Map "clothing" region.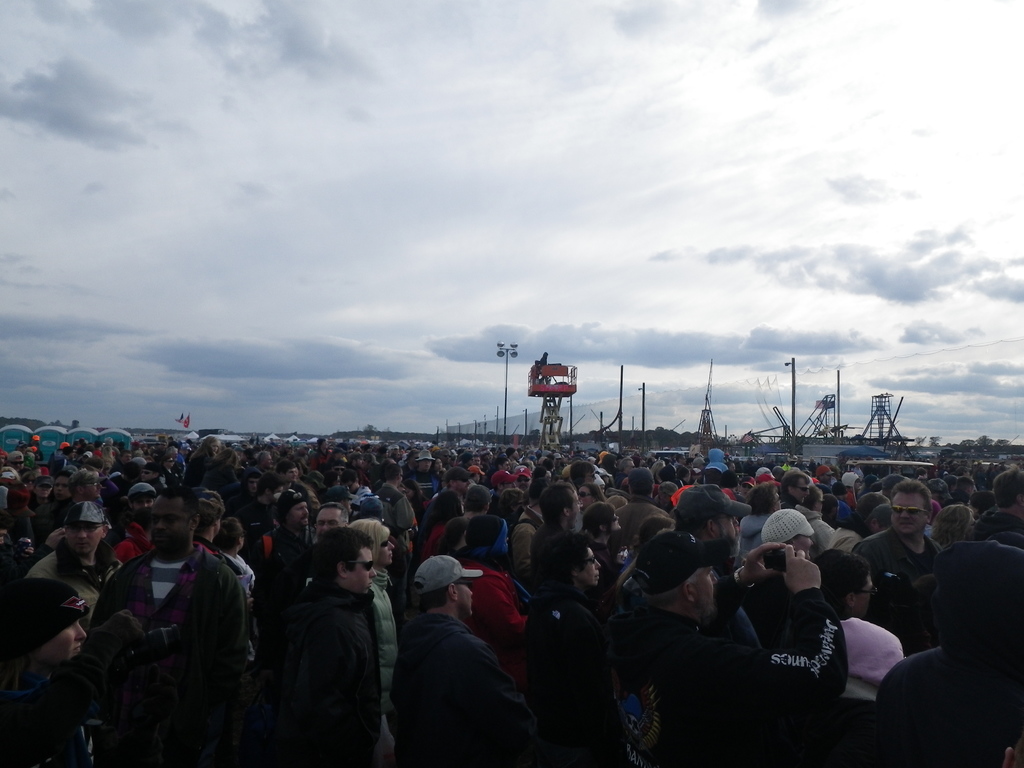
Mapped to left=598, top=595, right=851, bottom=767.
